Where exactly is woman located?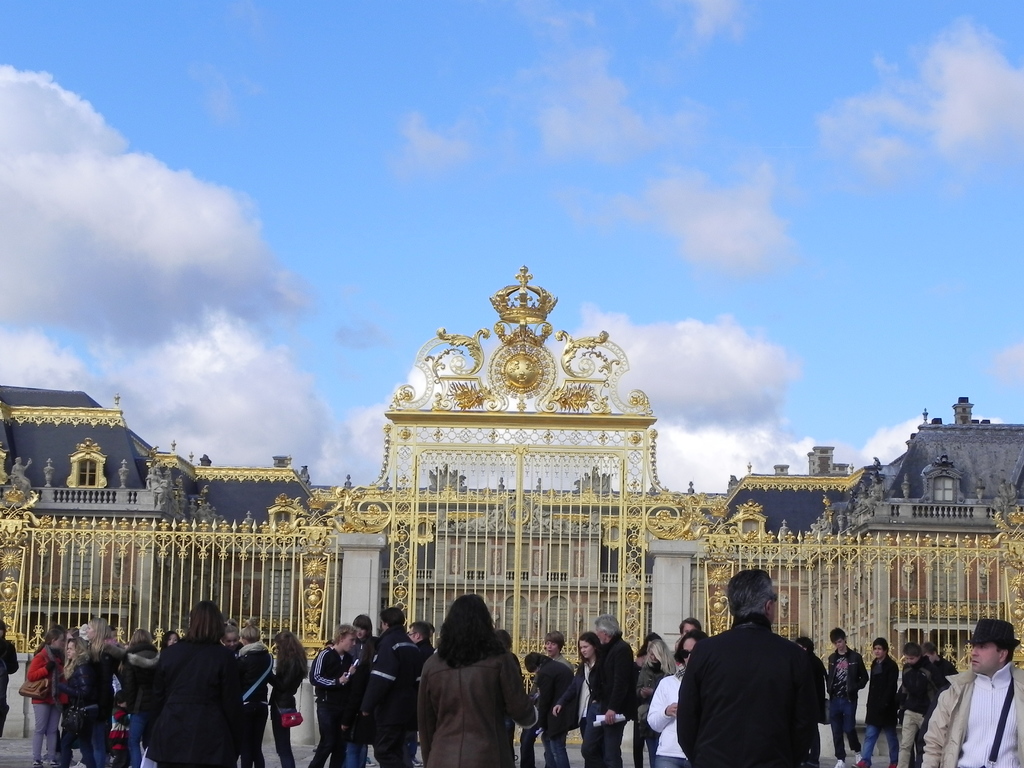
Its bounding box is locate(646, 635, 701, 767).
